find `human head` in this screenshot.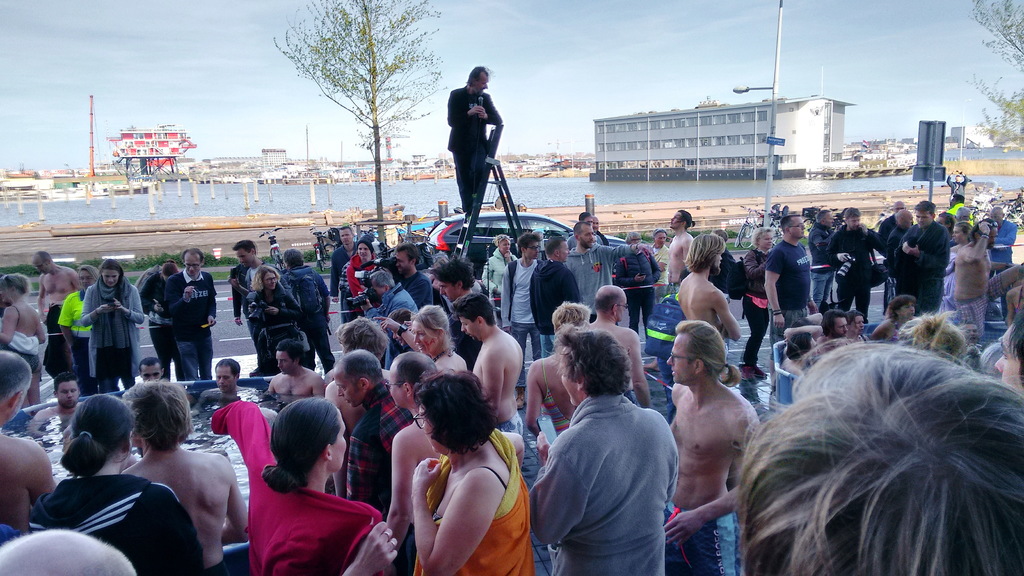
The bounding box for `human head` is [577, 209, 591, 223].
